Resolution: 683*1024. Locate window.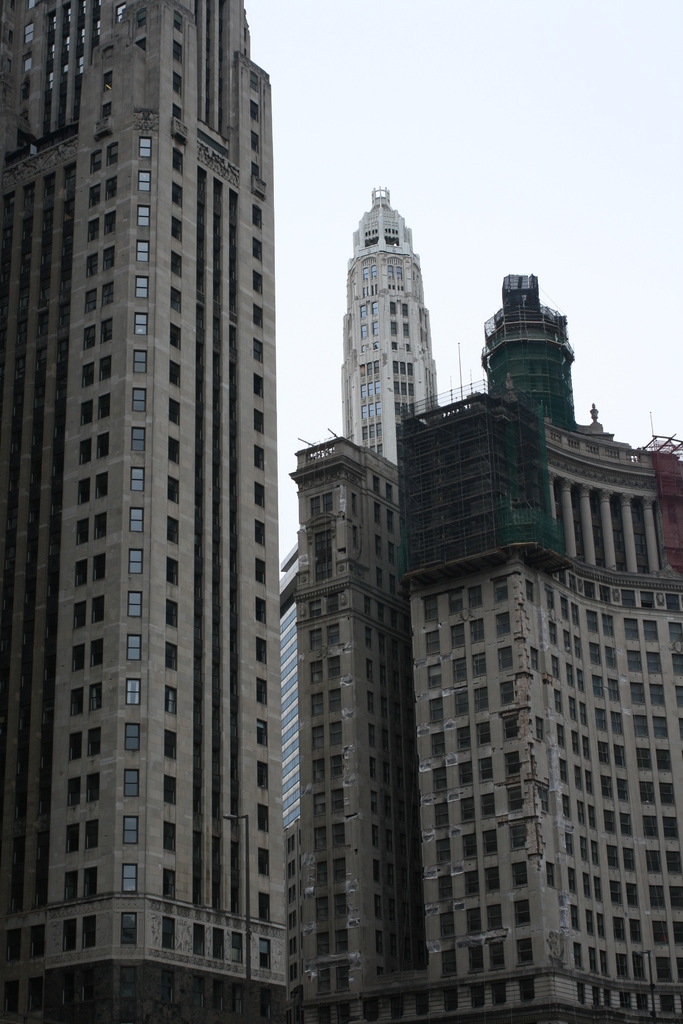
[439, 948, 458, 980].
